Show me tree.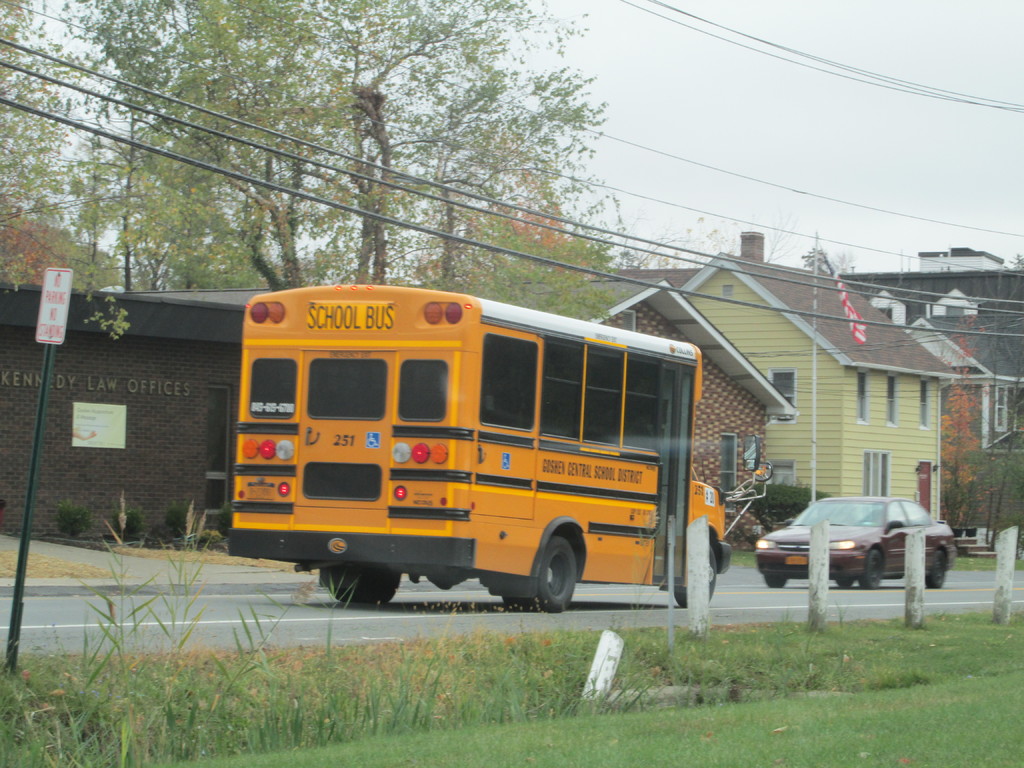
tree is here: x1=0, y1=0, x2=109, y2=331.
